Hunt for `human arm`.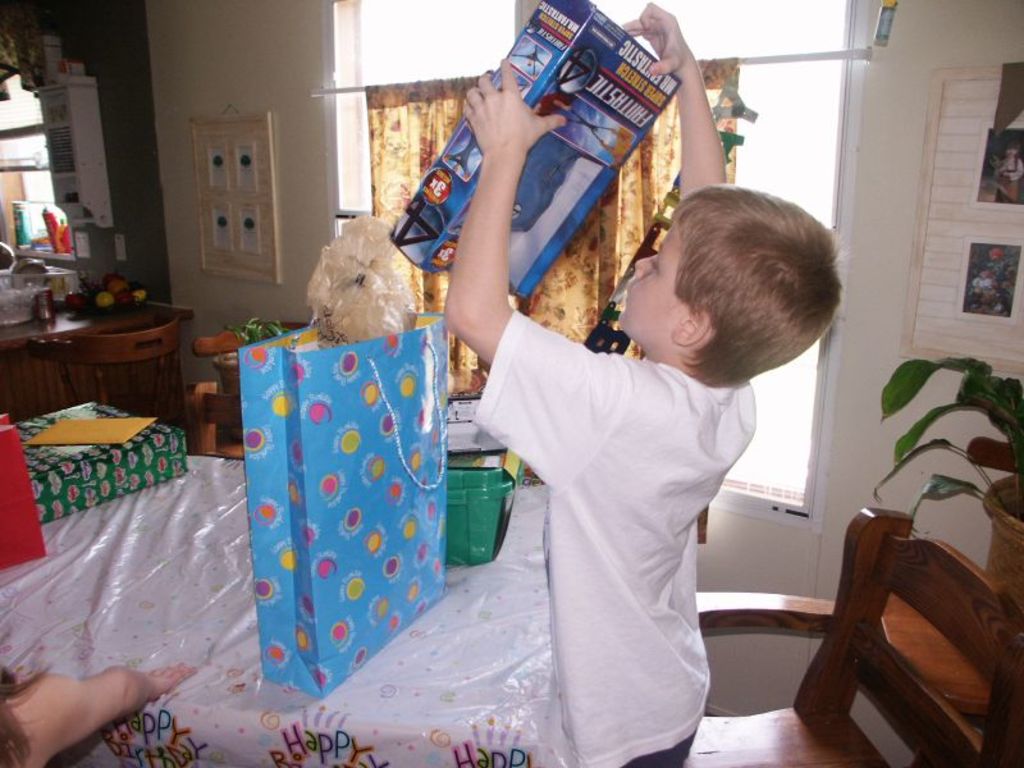
Hunted down at bbox(17, 649, 206, 758).
